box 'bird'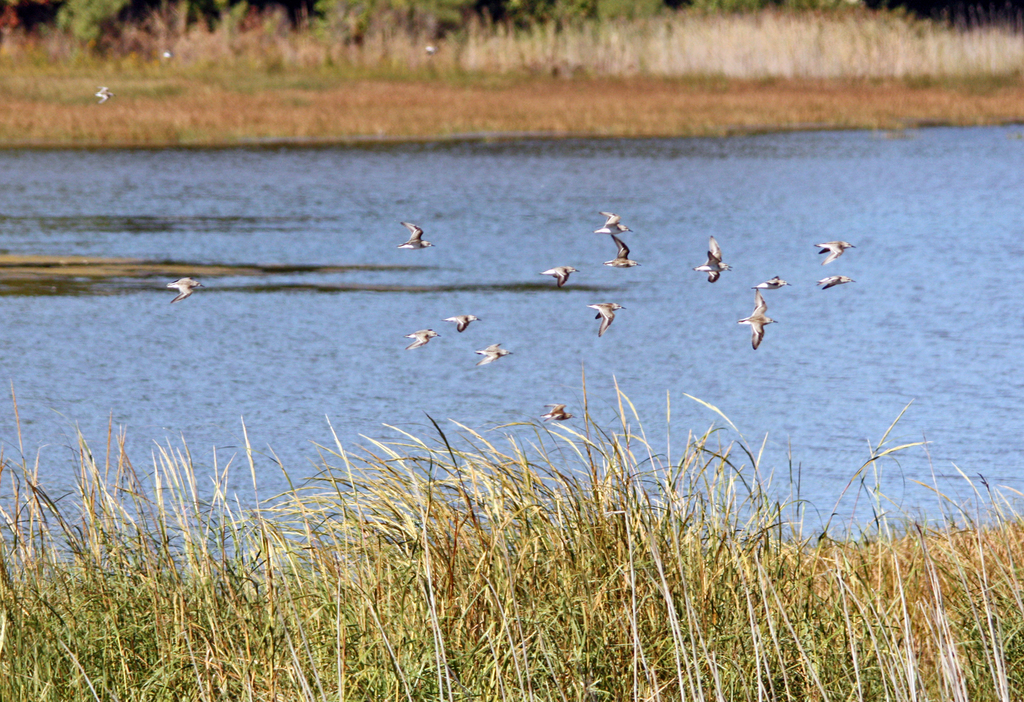
box=[605, 232, 640, 266]
